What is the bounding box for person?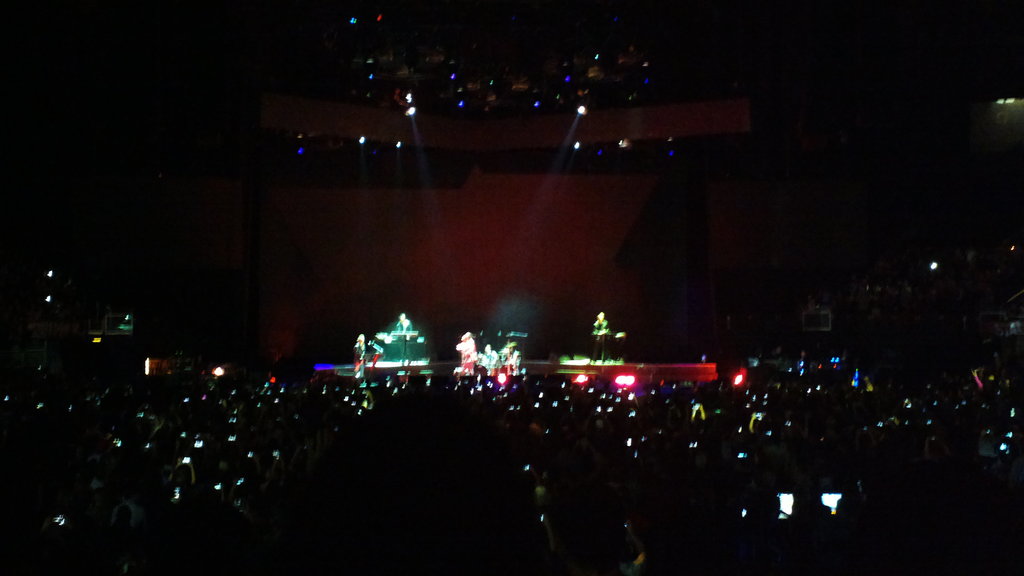
Rect(455, 331, 479, 367).
